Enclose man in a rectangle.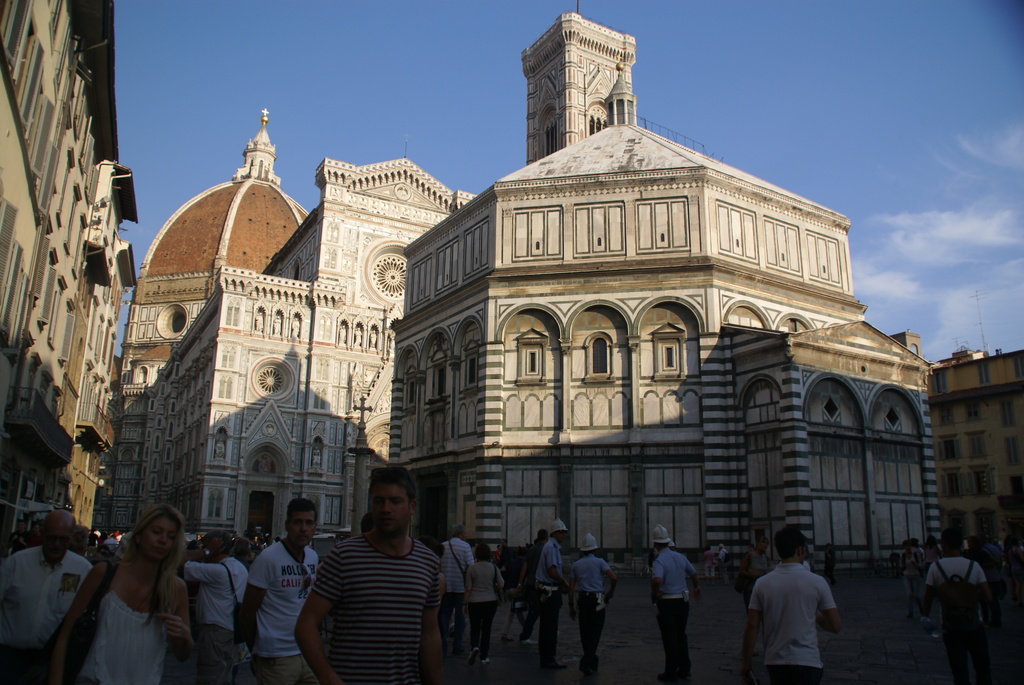
l=186, t=531, r=248, b=684.
